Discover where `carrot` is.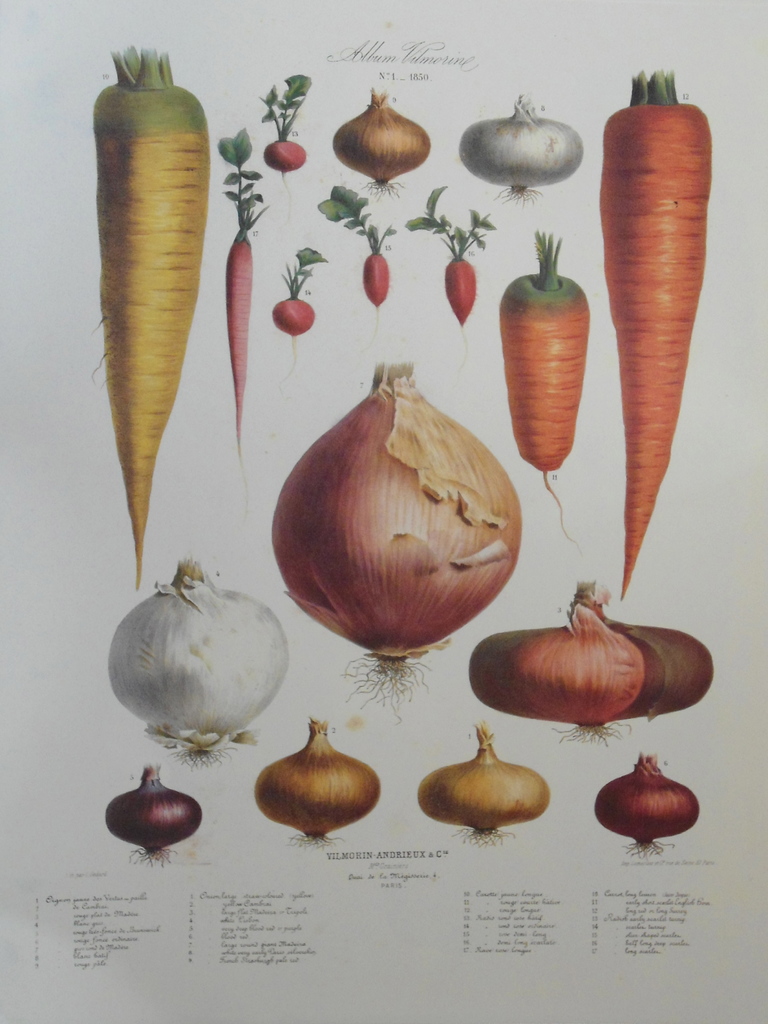
Discovered at bbox=(495, 237, 589, 552).
